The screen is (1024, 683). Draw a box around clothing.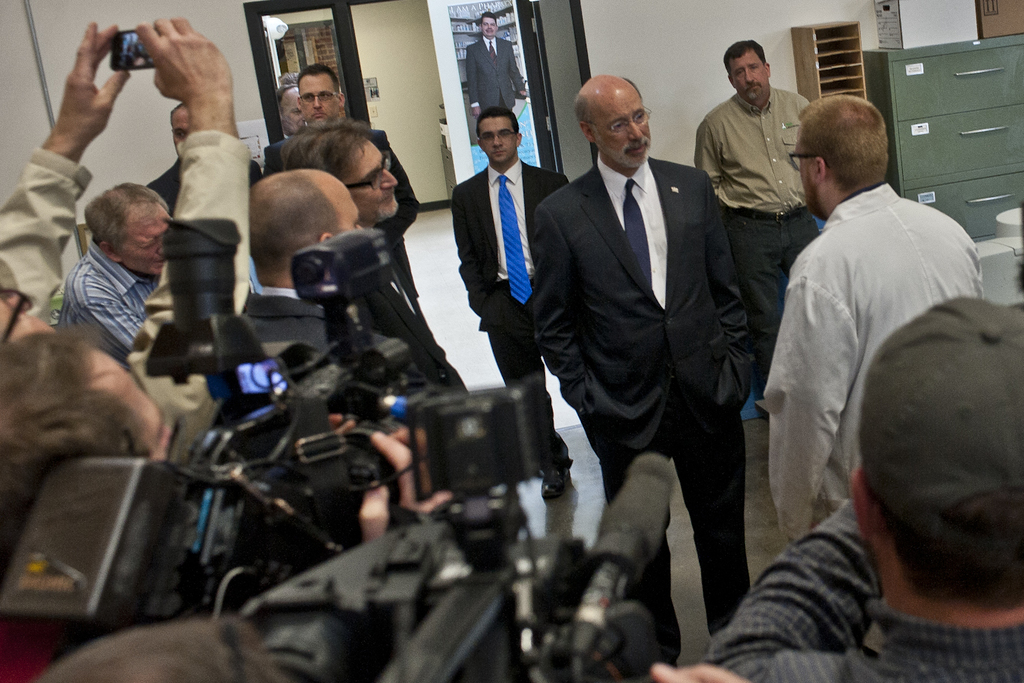
<box>671,501,1023,682</box>.
